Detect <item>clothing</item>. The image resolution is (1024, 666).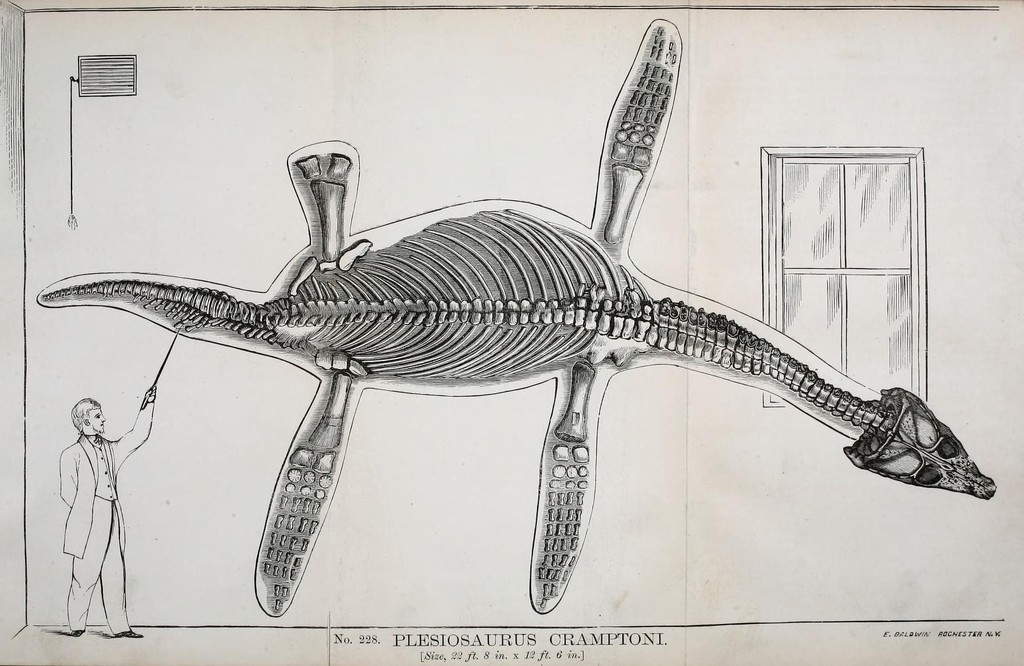
l=57, t=401, r=156, b=627.
